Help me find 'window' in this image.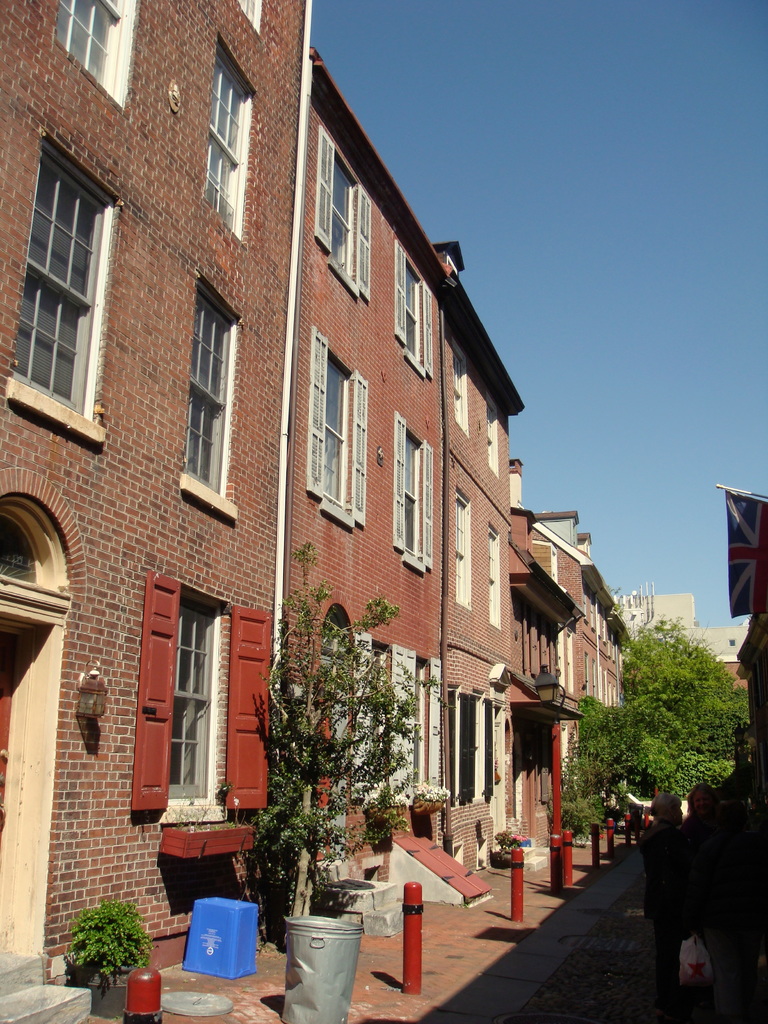
Found it: region(453, 488, 476, 612).
